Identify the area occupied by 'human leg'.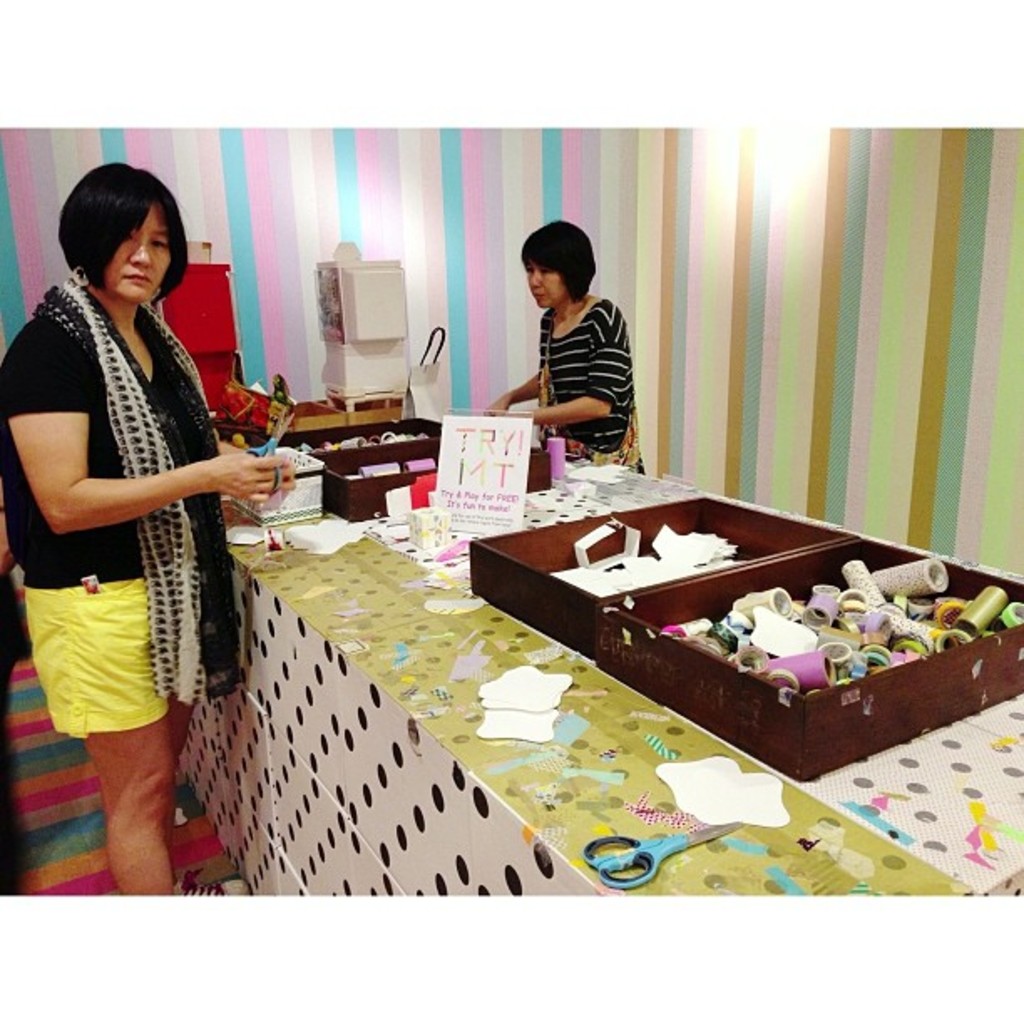
Area: <box>87,714,192,895</box>.
